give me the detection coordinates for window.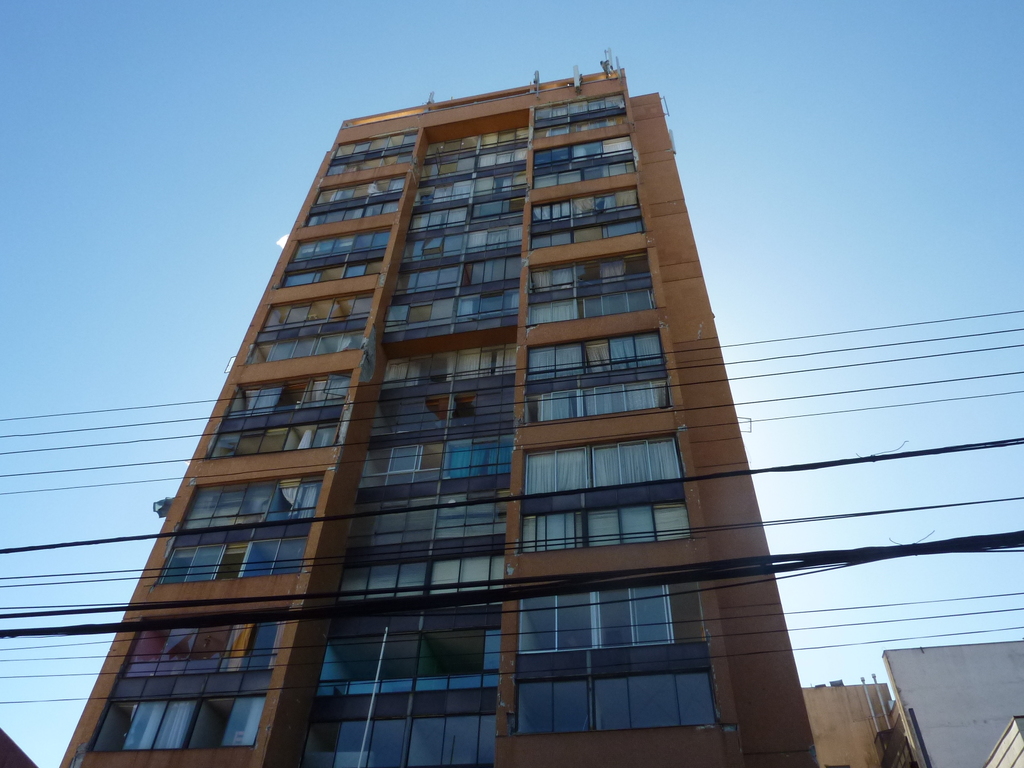
<region>208, 371, 352, 462</region>.
